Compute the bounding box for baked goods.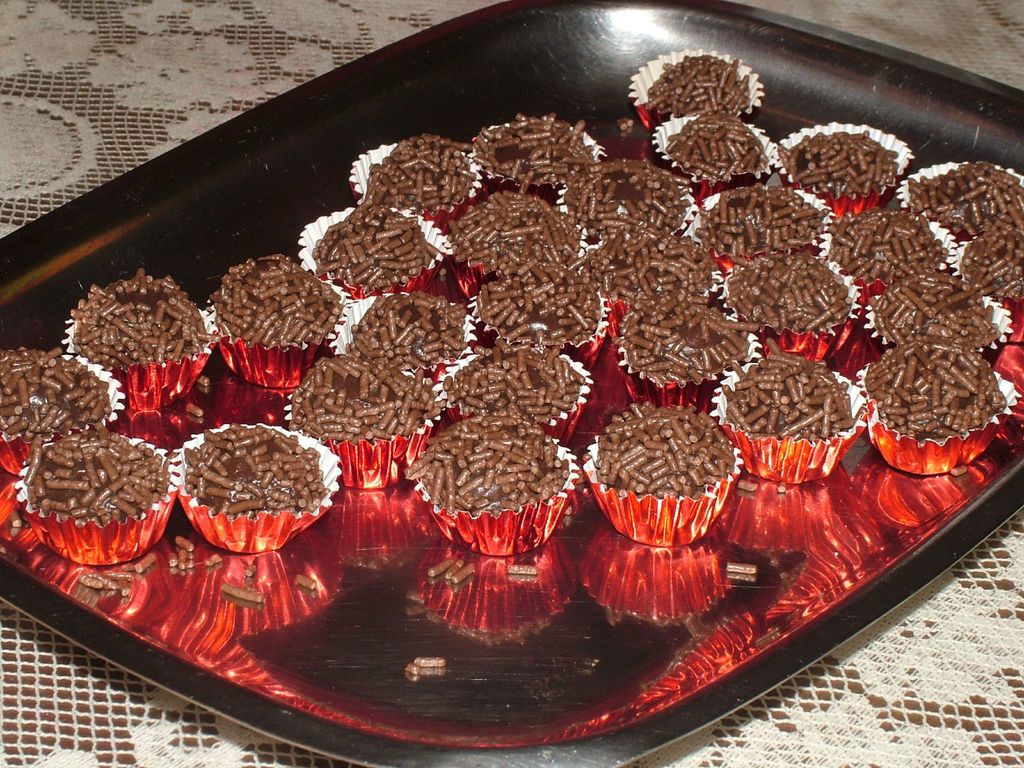
<bbox>726, 345, 860, 444</bbox>.
